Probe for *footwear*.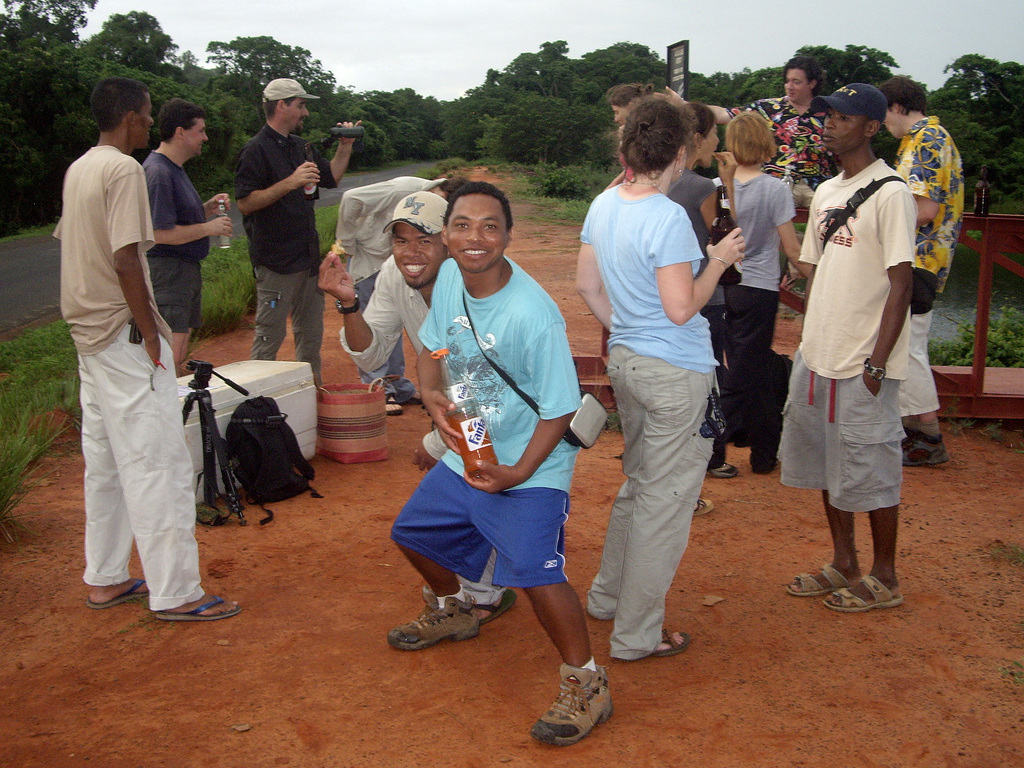
Probe result: BBox(90, 577, 147, 607).
